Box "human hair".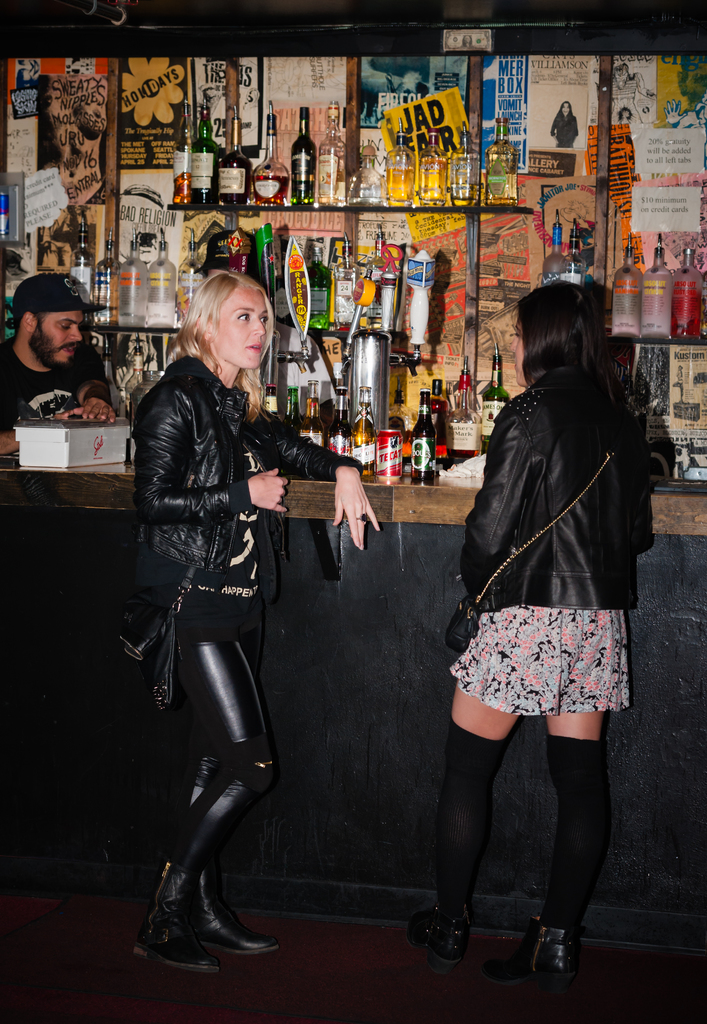
locate(511, 278, 610, 387).
